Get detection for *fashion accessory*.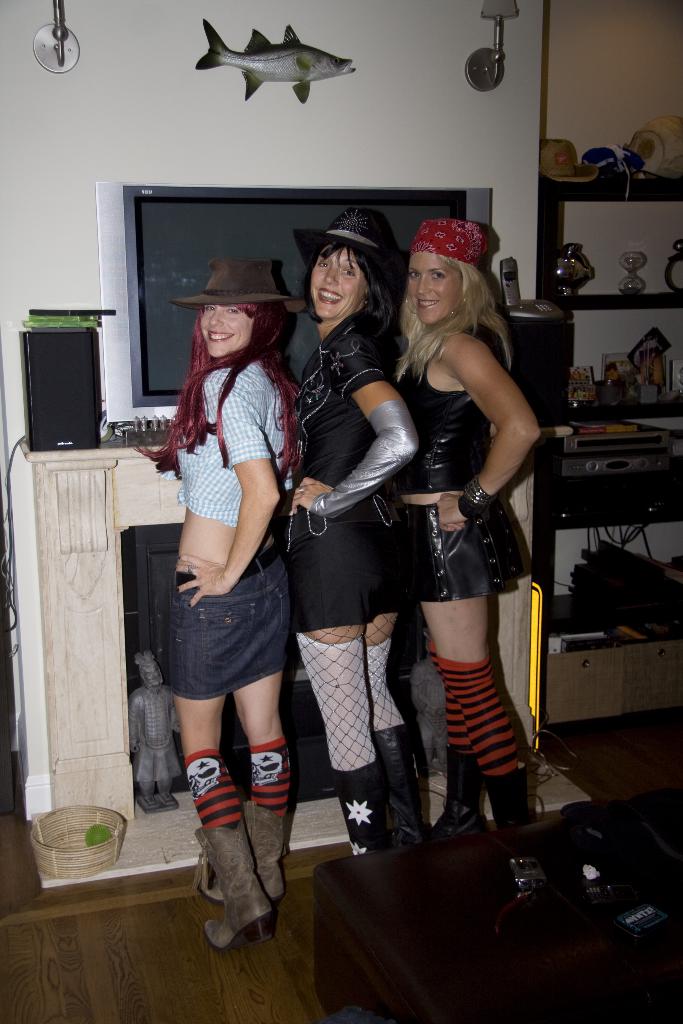
Detection: rect(413, 214, 488, 260).
